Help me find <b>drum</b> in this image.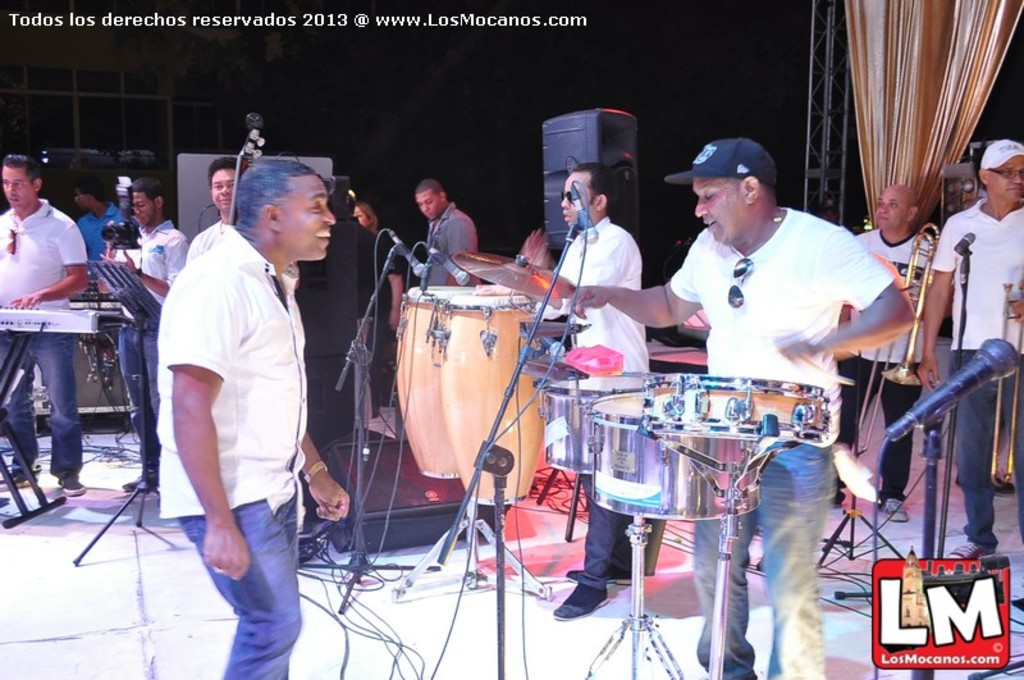
Found it: (425,291,539,506).
